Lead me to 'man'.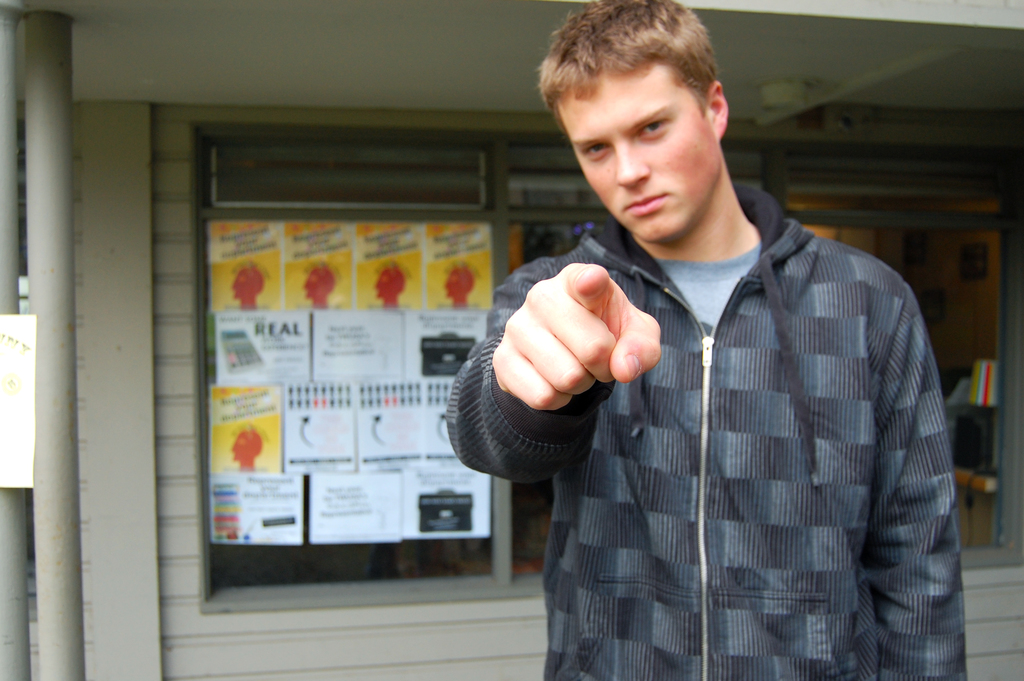
Lead to (442, 19, 955, 663).
